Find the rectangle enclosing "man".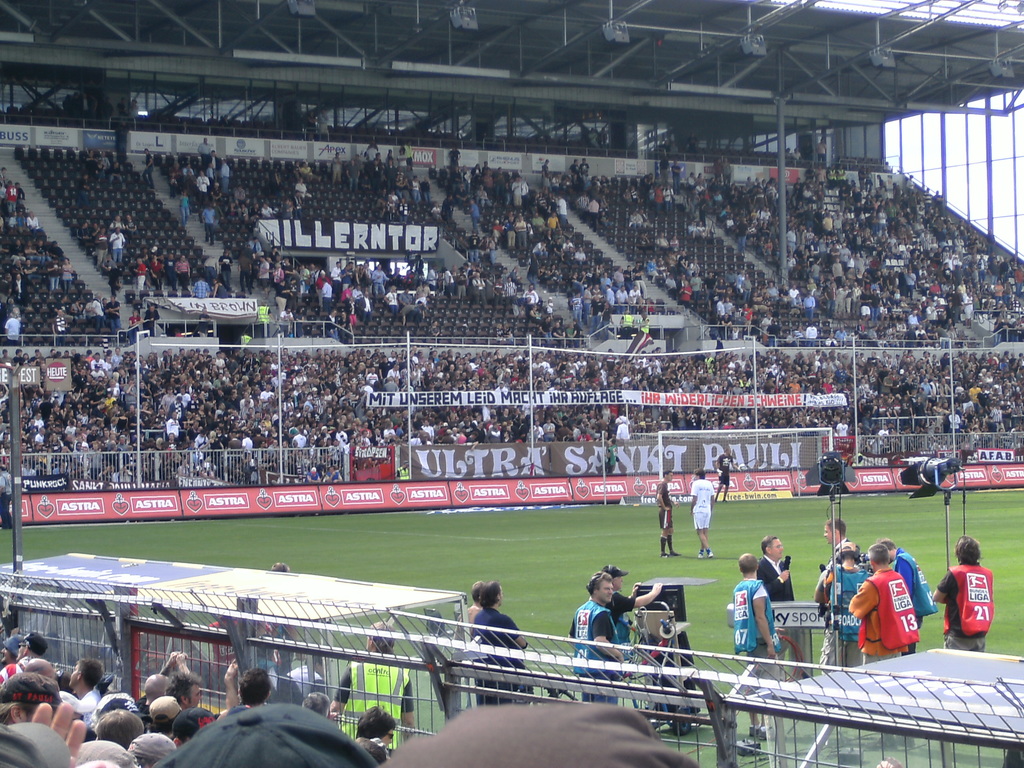
{"left": 568, "top": 159, "right": 579, "bottom": 184}.
